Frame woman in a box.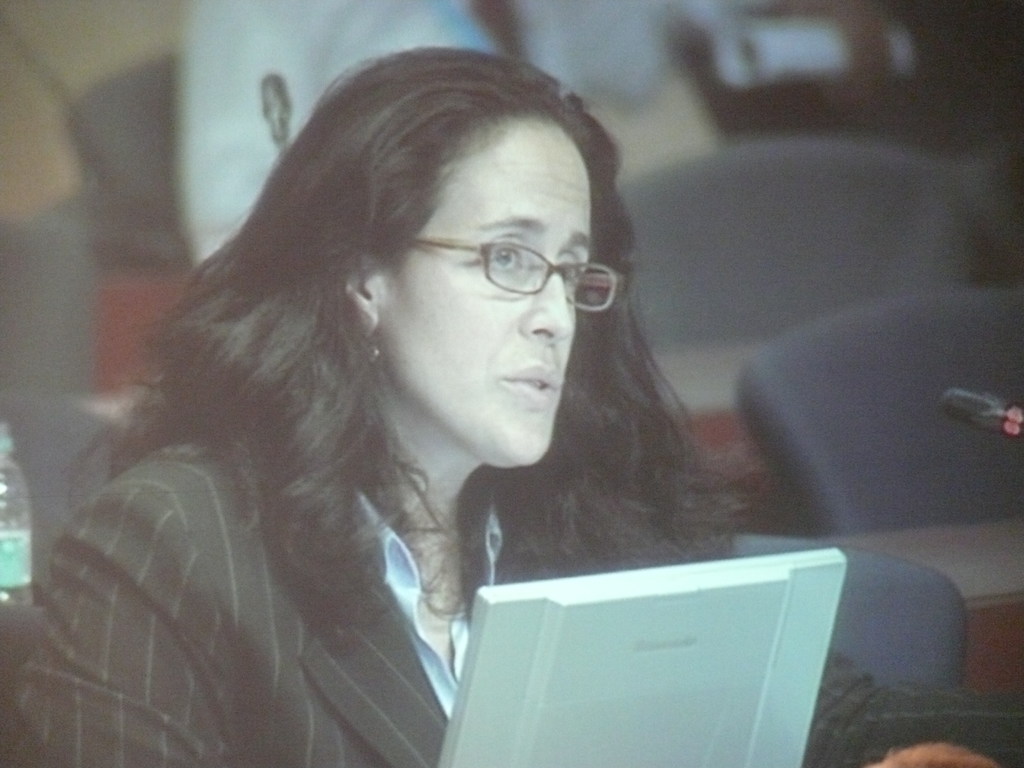
Rect(3, 35, 1013, 765).
